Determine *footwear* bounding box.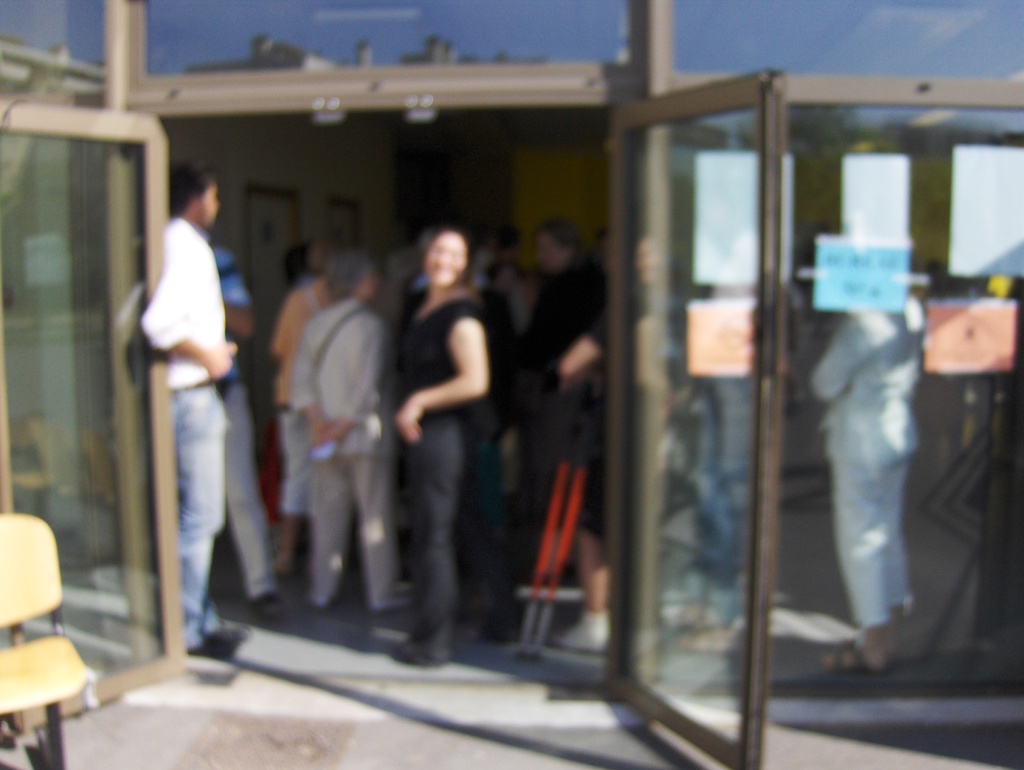
Determined: left=248, top=588, right=287, bottom=621.
